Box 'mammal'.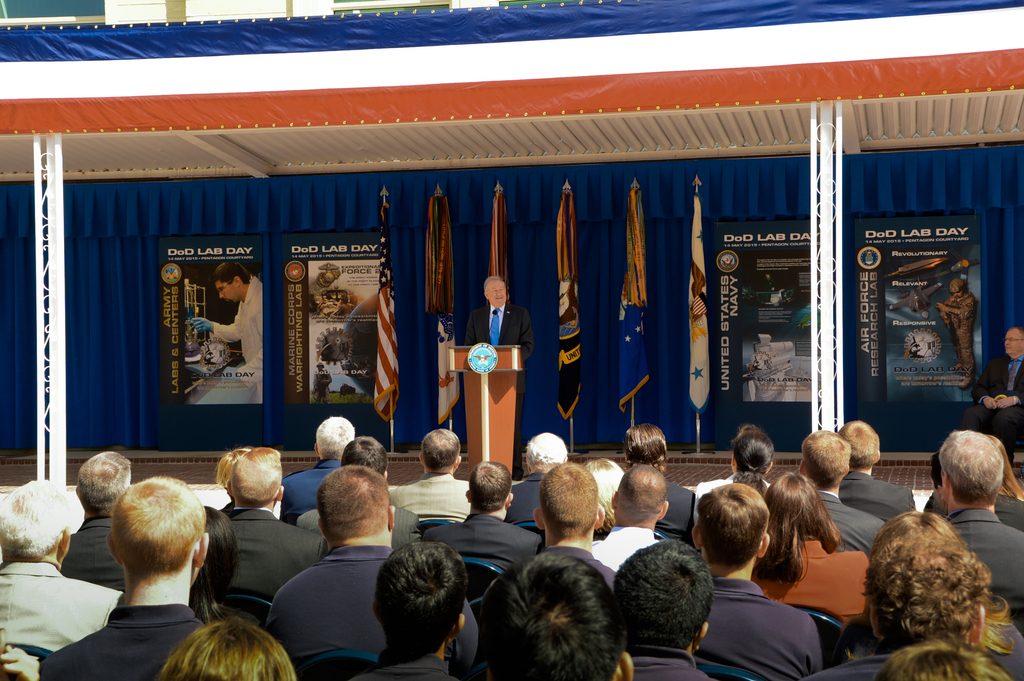
[x1=838, y1=419, x2=916, y2=522].
